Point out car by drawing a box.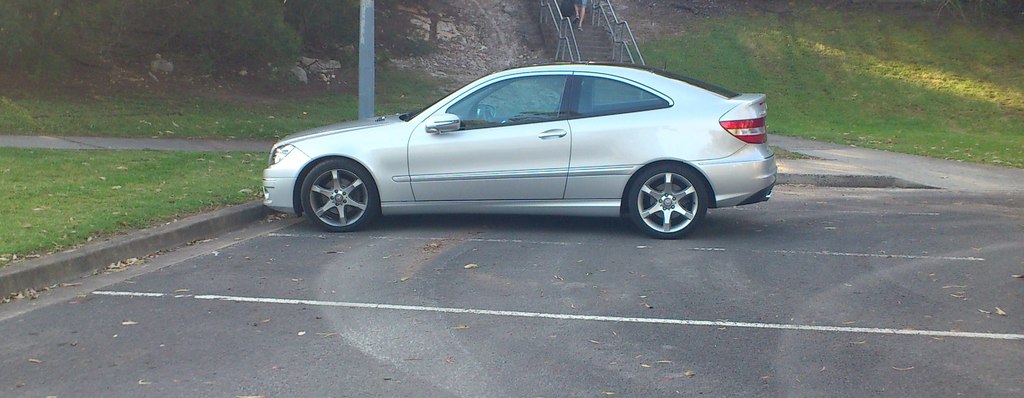
260:58:779:242.
